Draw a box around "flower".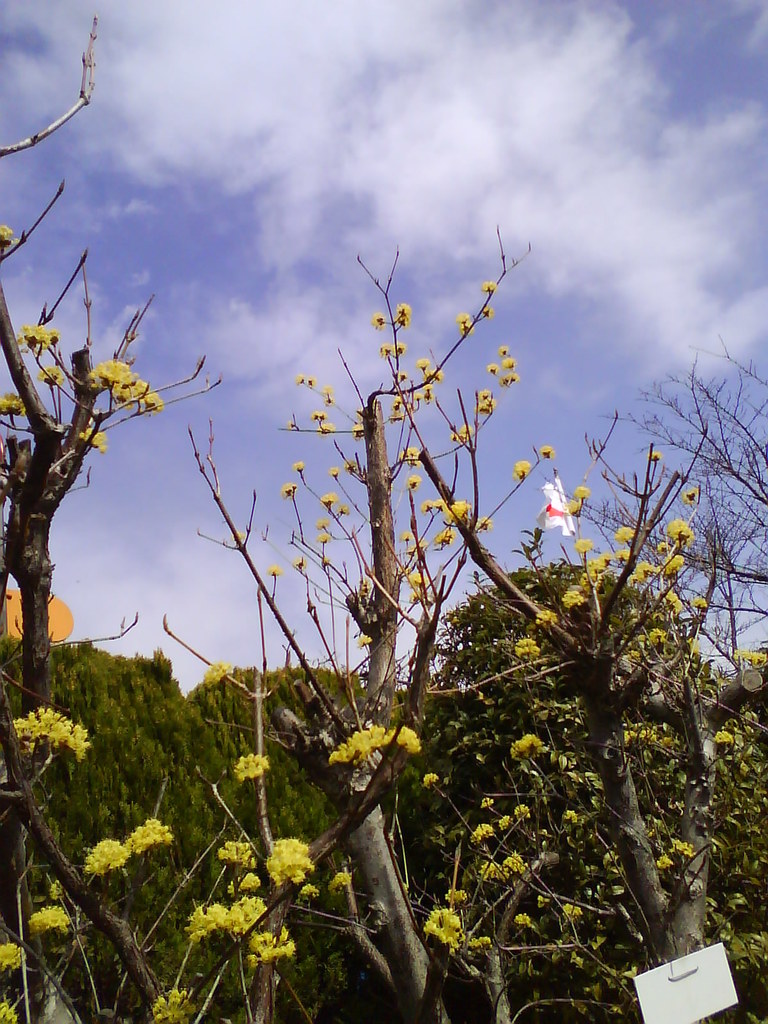
x1=511, y1=460, x2=531, y2=481.
